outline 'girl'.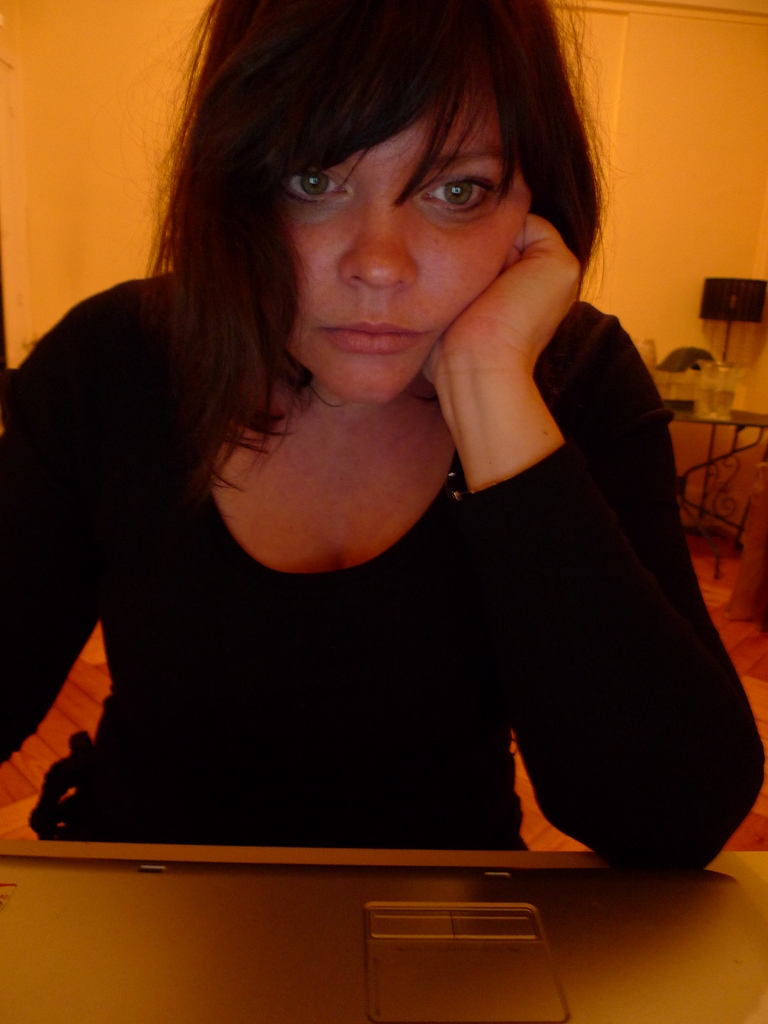
Outline: [x1=0, y1=0, x2=767, y2=877].
